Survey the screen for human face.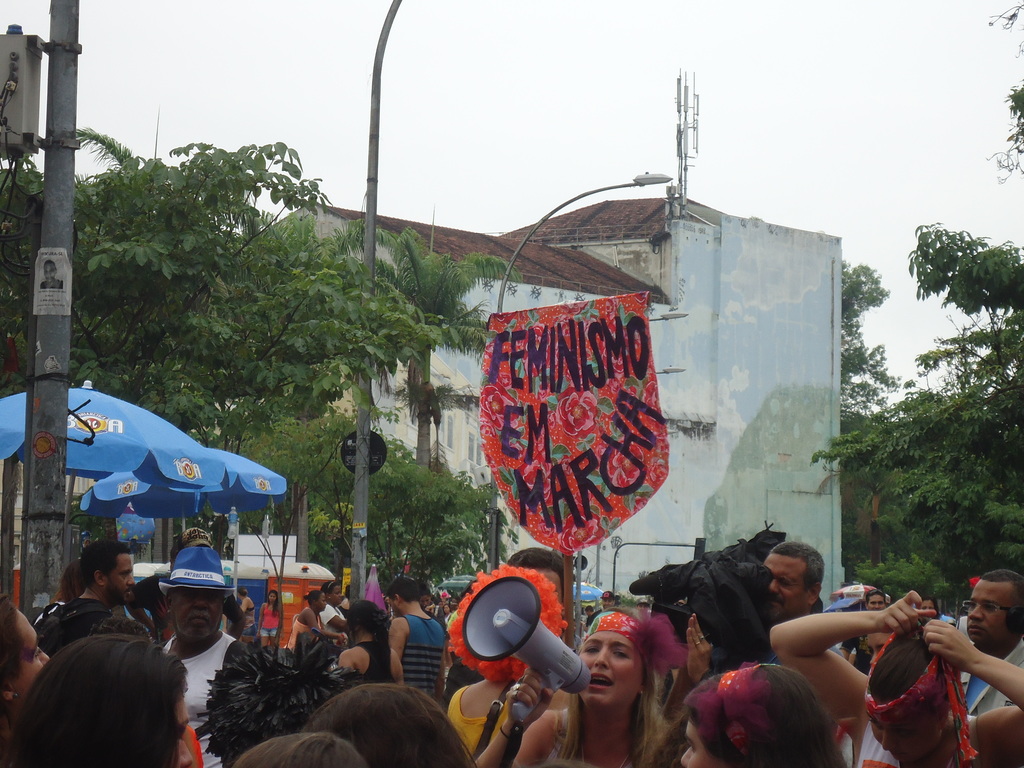
Survey found: rect(169, 593, 223, 643).
